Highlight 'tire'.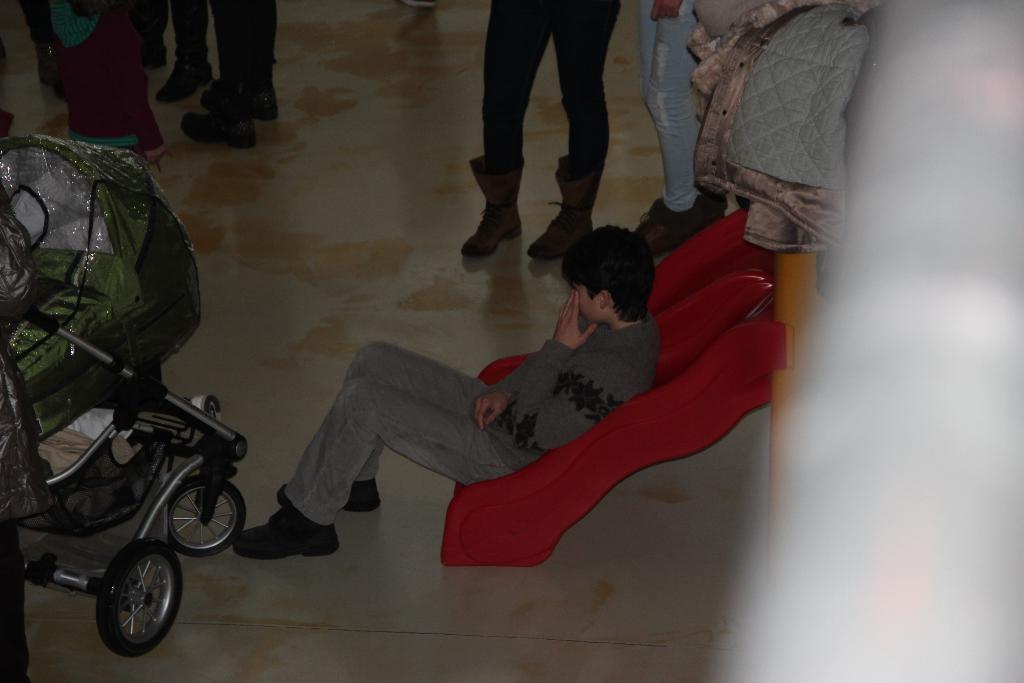
Highlighted region: <box>78,539,179,666</box>.
